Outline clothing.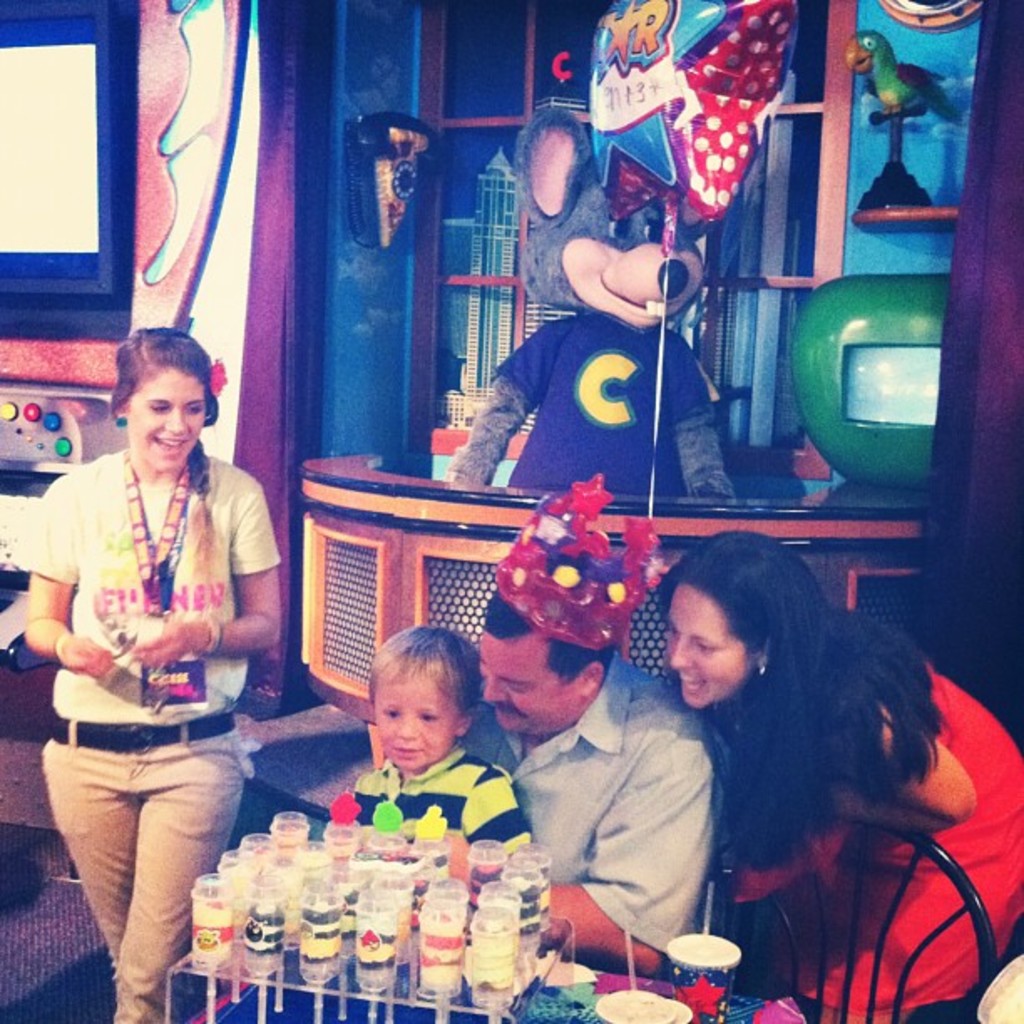
Outline: {"left": 718, "top": 666, "right": 1022, "bottom": 1017}.
